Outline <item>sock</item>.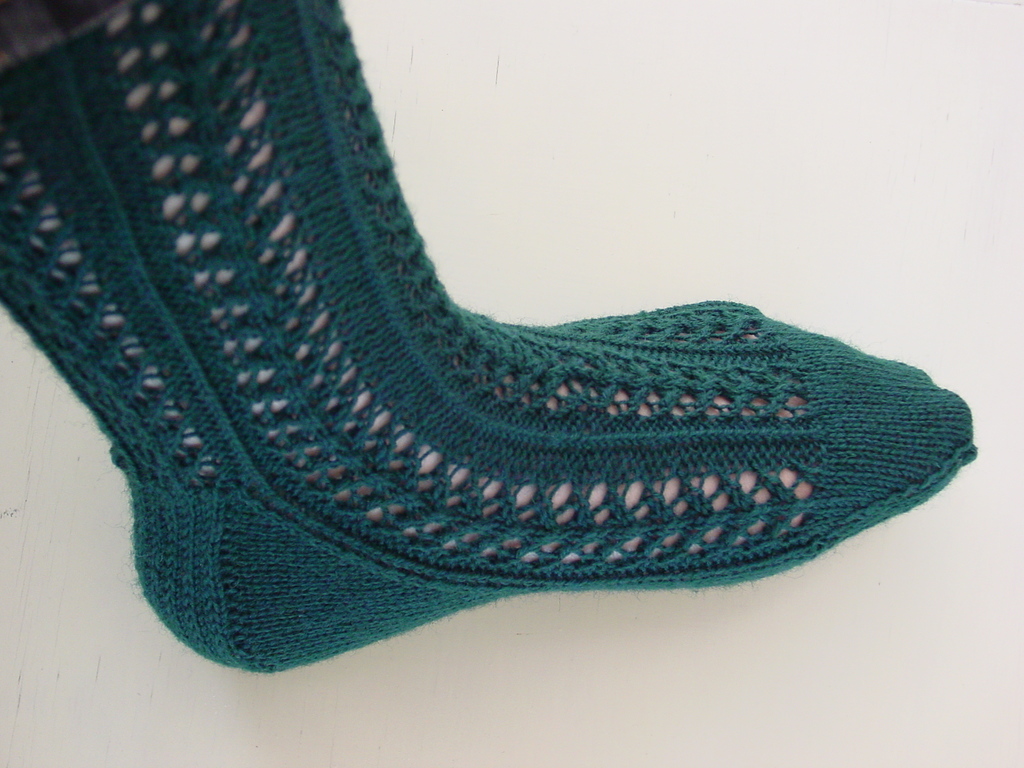
Outline: Rect(0, 0, 983, 678).
